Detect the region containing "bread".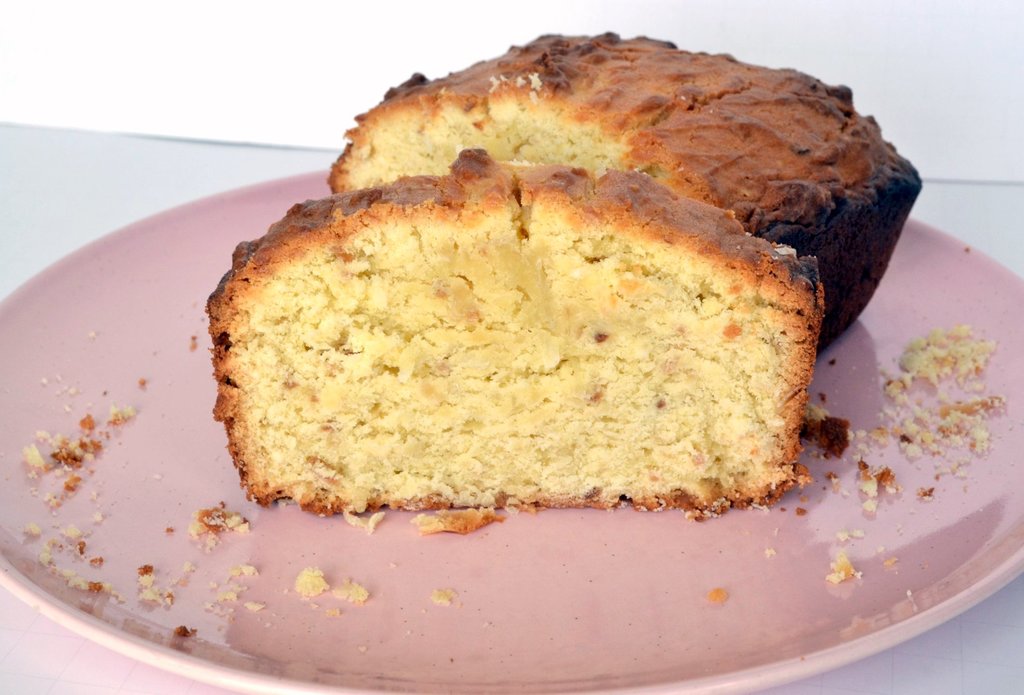
box(205, 145, 826, 520).
